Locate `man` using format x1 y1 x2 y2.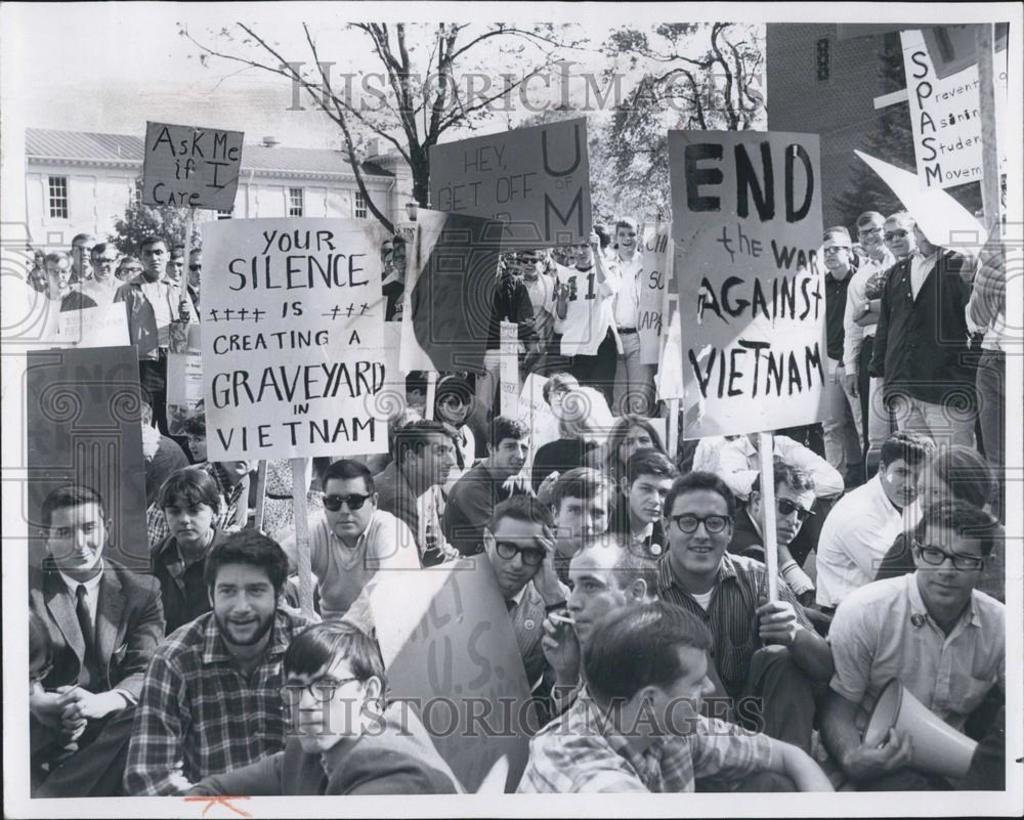
179 610 467 810.
